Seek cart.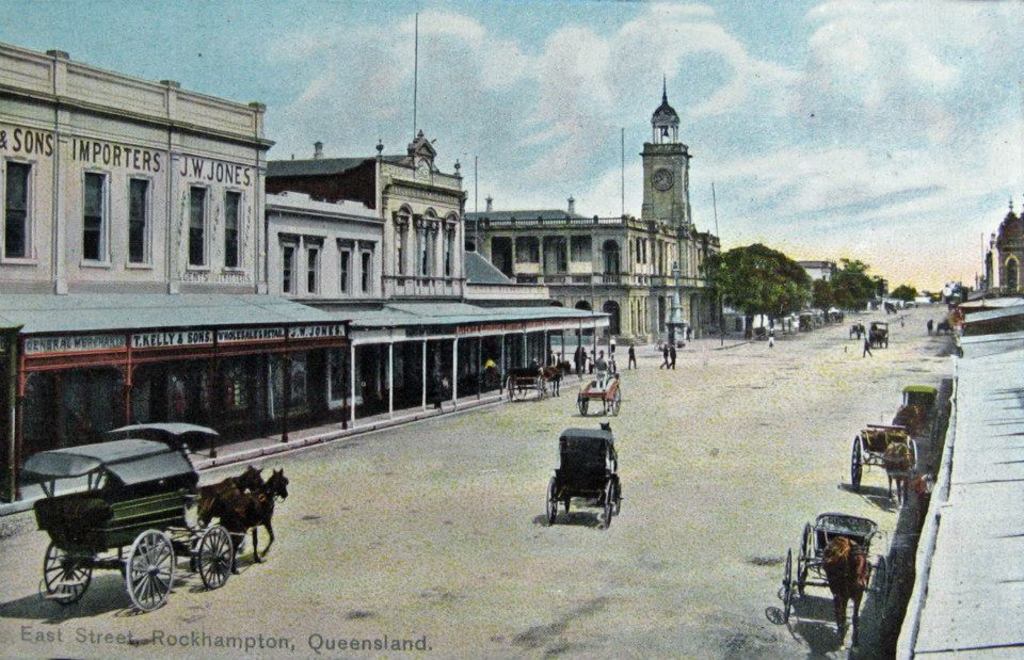
(x1=18, y1=423, x2=237, y2=613).
